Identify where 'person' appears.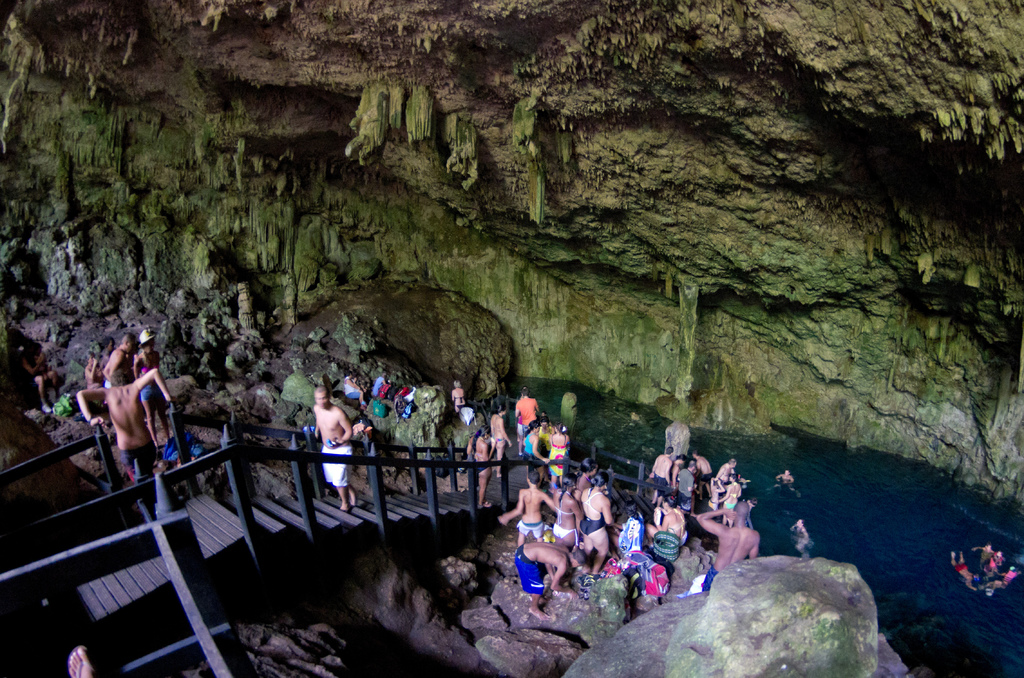
Appears at 13, 350, 70, 408.
